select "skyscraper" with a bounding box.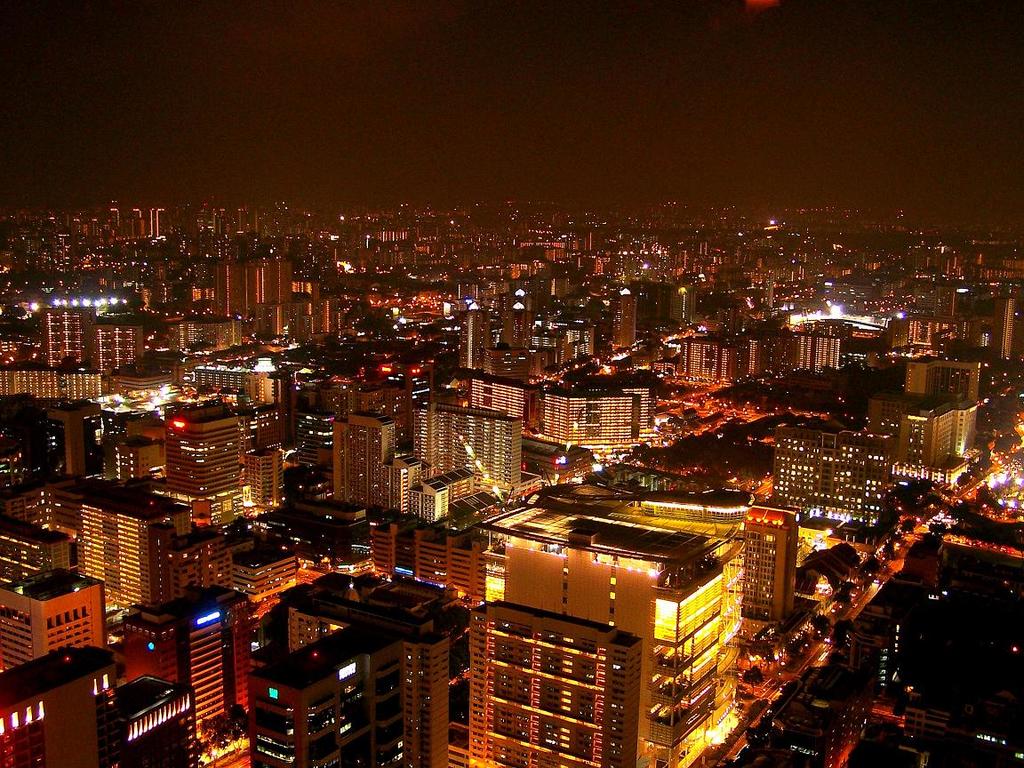
box=[217, 262, 246, 316].
